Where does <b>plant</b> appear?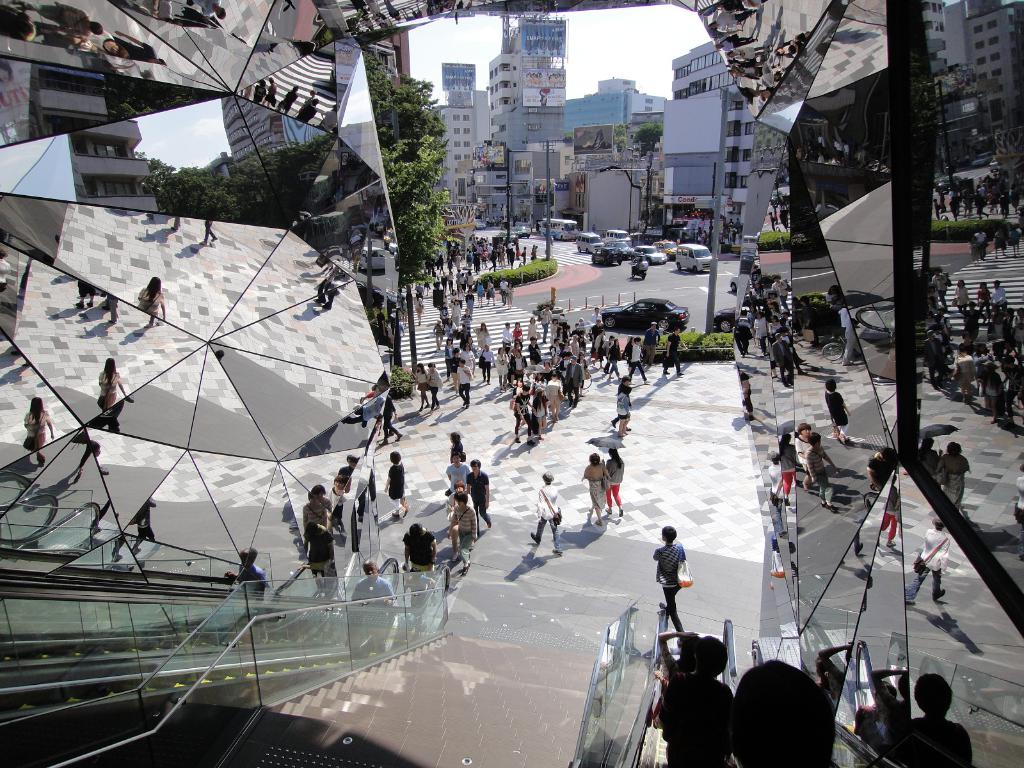
Appears at crop(389, 365, 415, 404).
